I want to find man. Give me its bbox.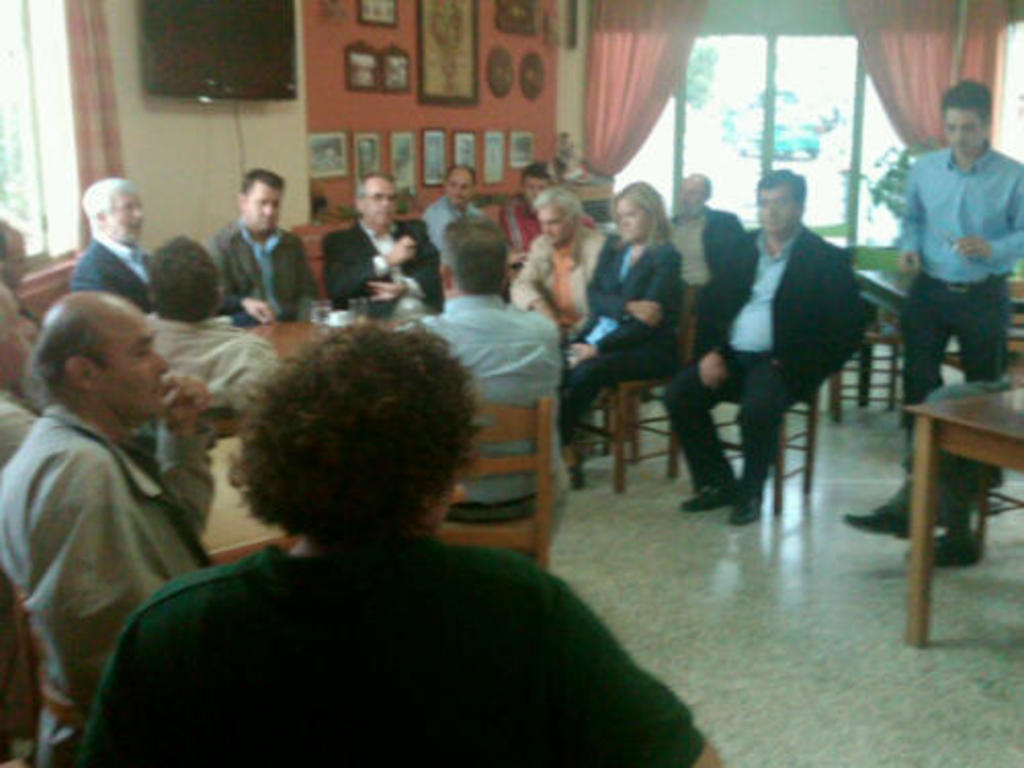
Rect(692, 160, 885, 532).
